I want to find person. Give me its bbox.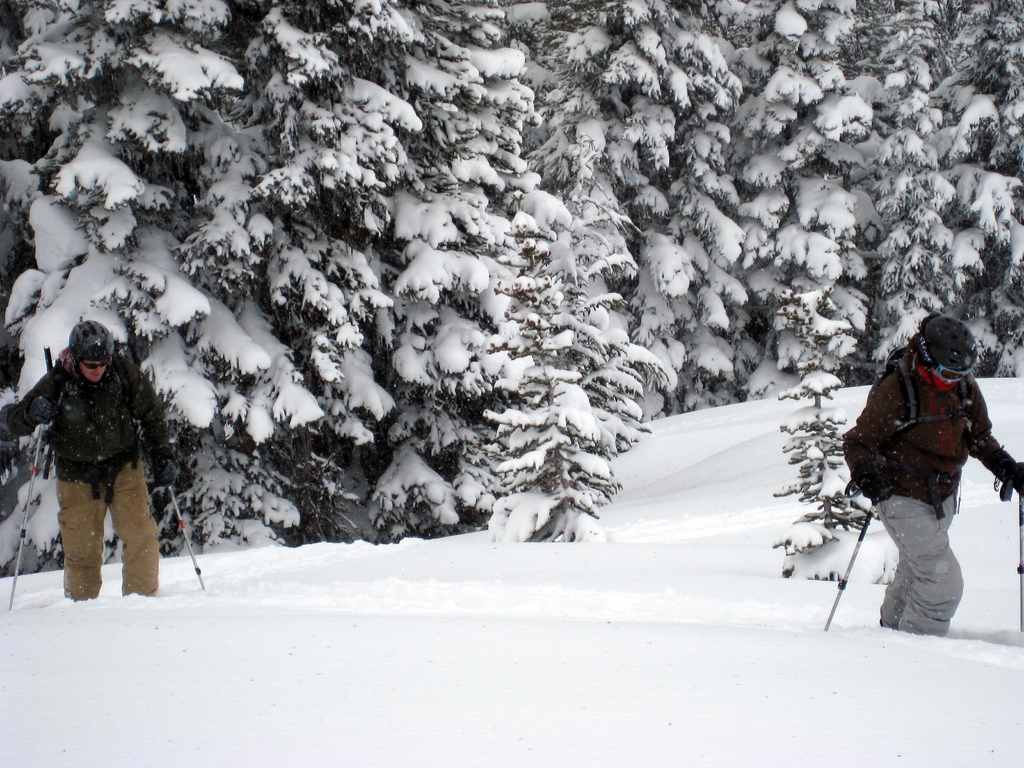
<bbox>846, 301, 996, 655</bbox>.
